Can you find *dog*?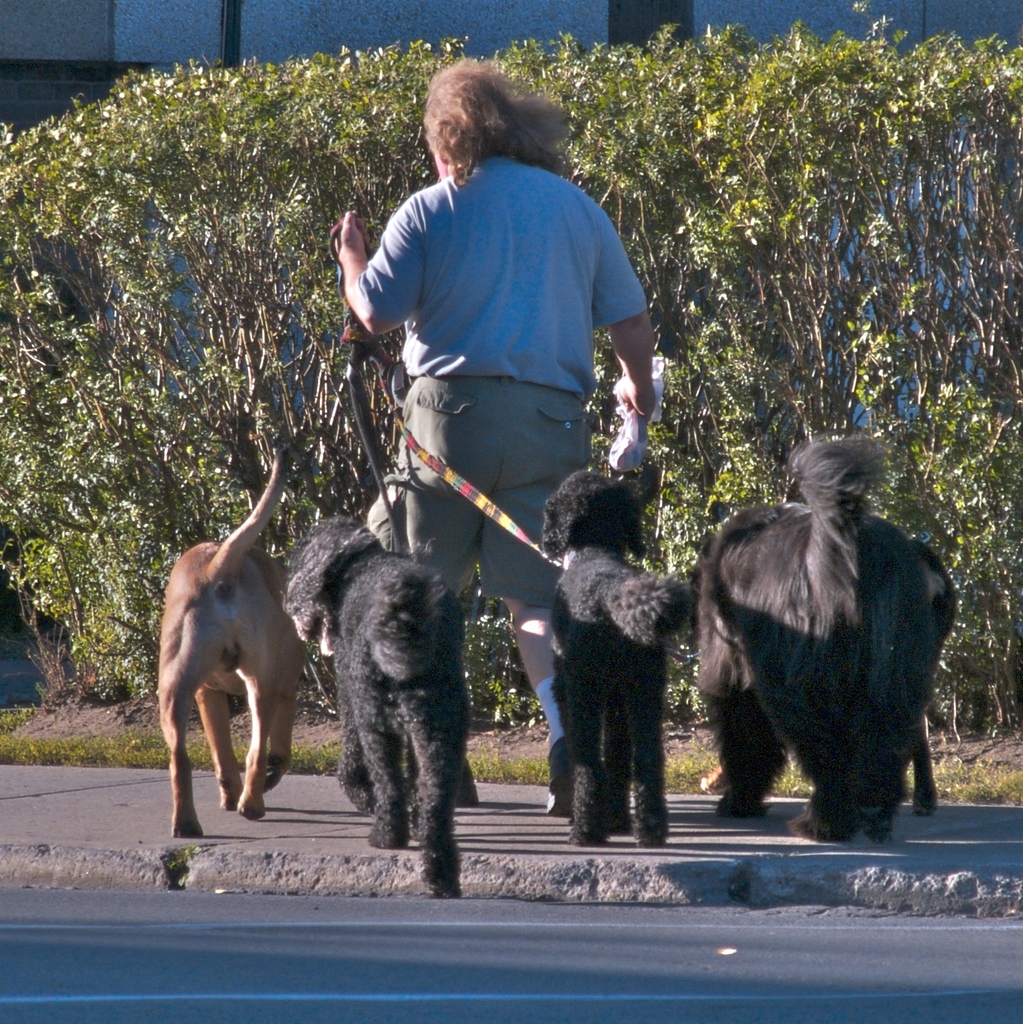
Yes, bounding box: 277 518 479 896.
